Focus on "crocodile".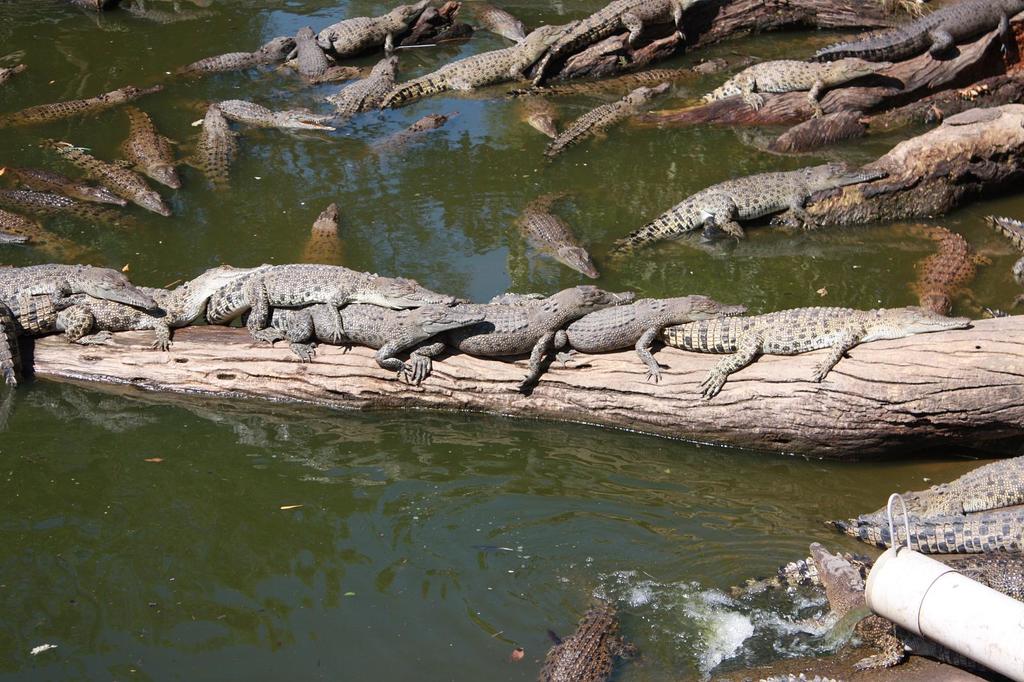
Focused at box=[543, 587, 630, 681].
